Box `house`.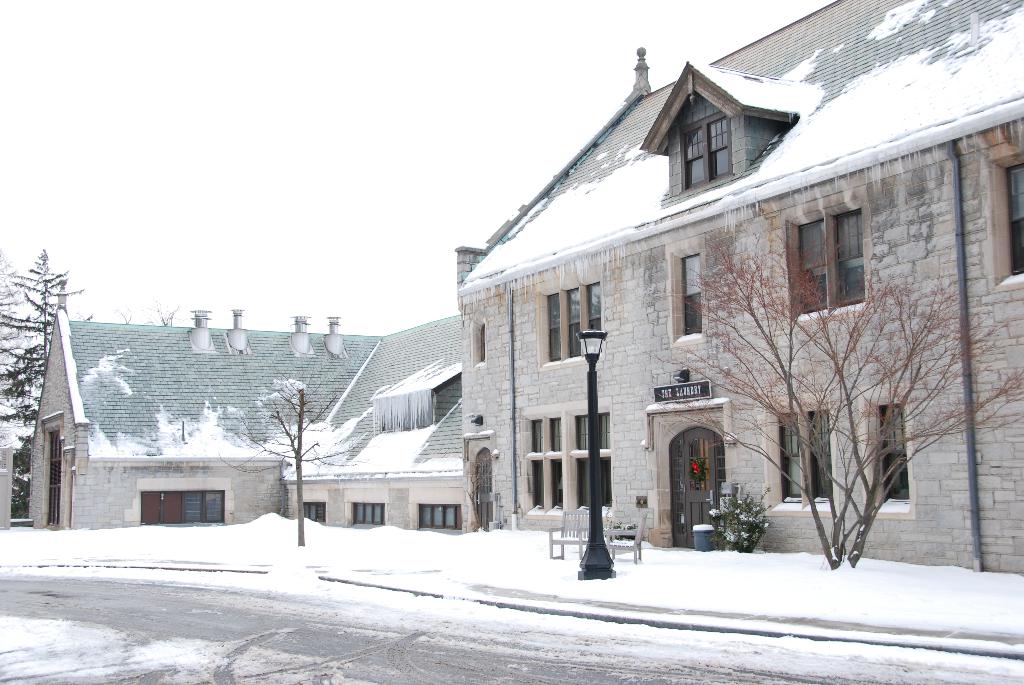
26,272,460,537.
